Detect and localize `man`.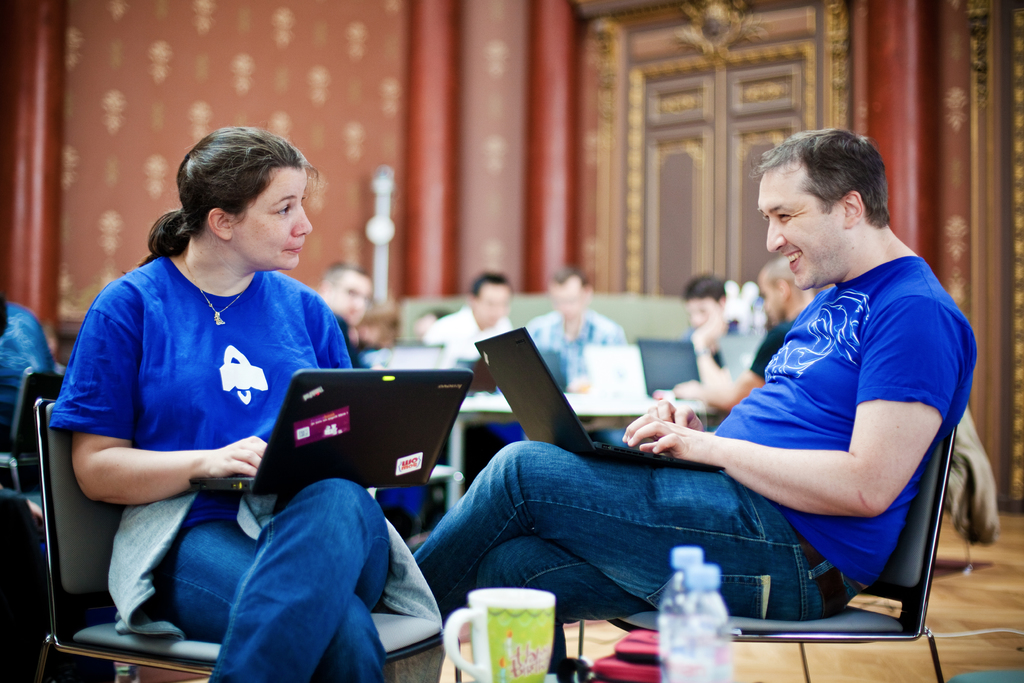
Localized at (420, 268, 516, 400).
